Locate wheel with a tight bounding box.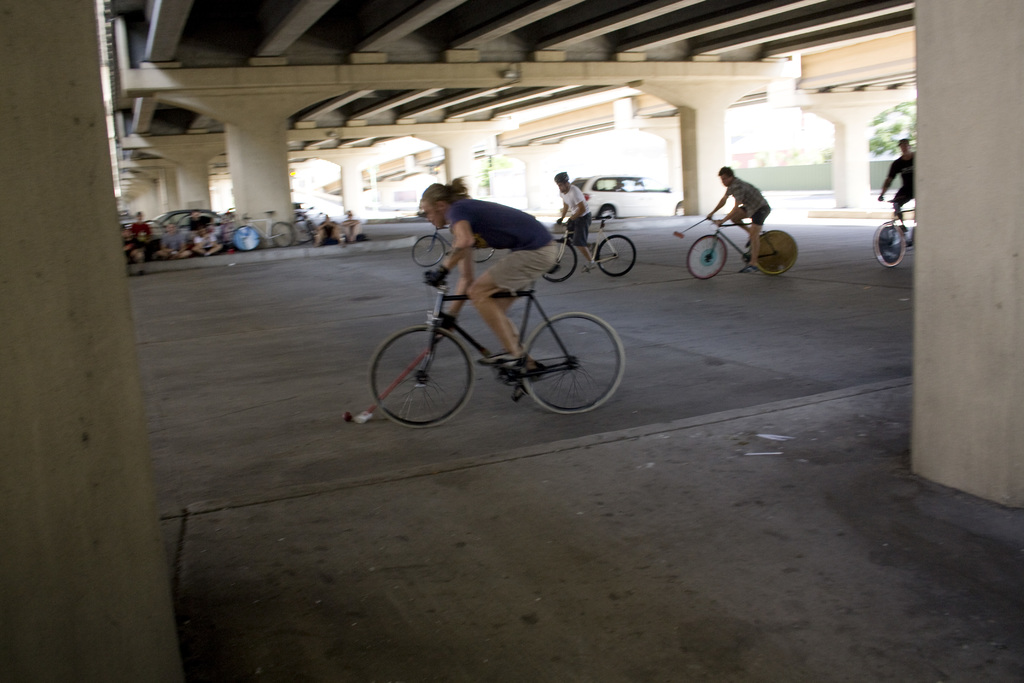
593:236:634:278.
